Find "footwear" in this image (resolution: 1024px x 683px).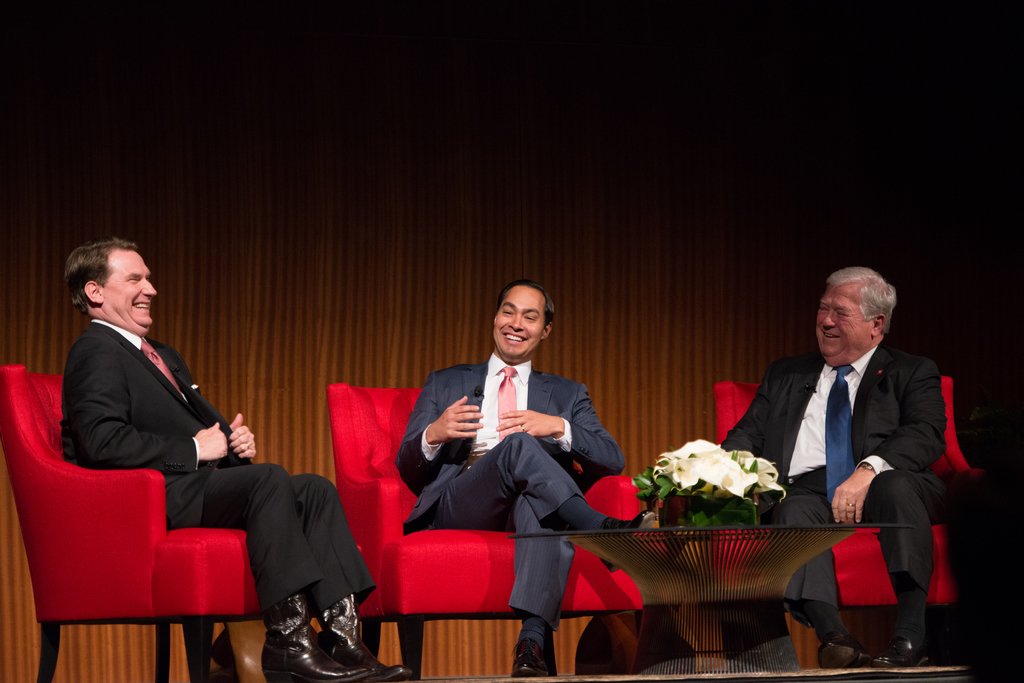
x1=257, y1=584, x2=373, y2=682.
